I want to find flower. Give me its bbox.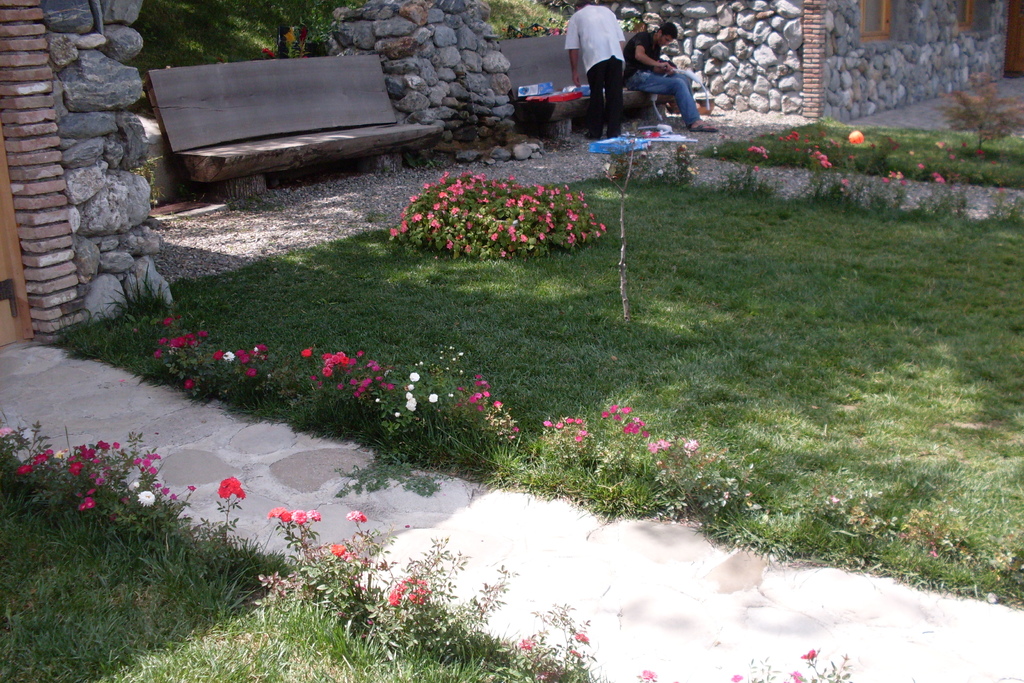
box=[593, 220, 608, 240].
